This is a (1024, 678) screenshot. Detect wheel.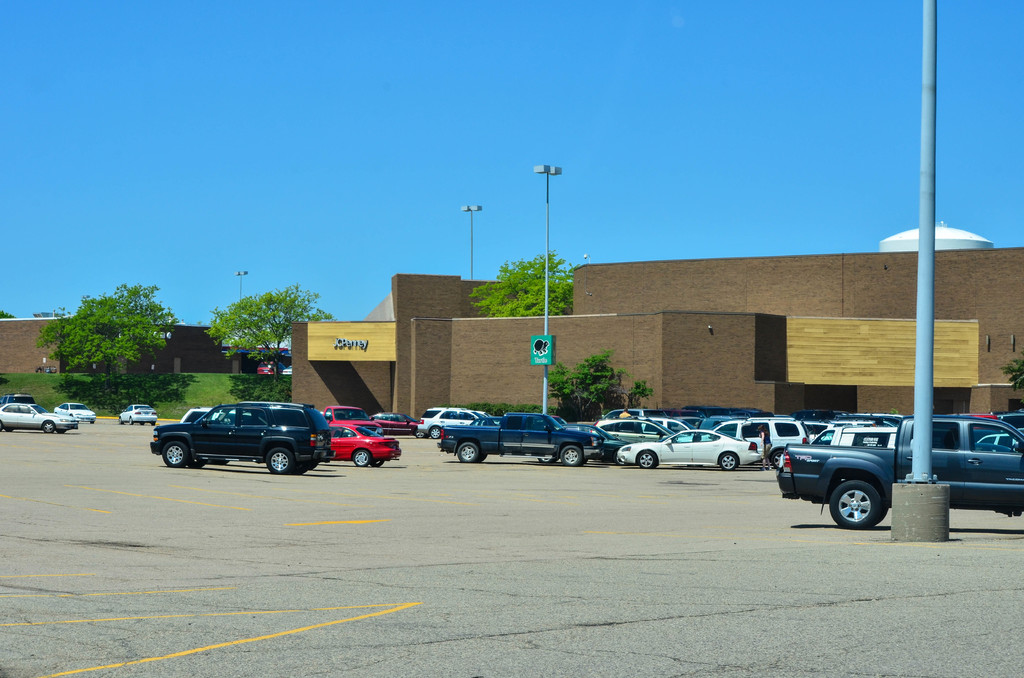
(x1=429, y1=426, x2=441, y2=439).
